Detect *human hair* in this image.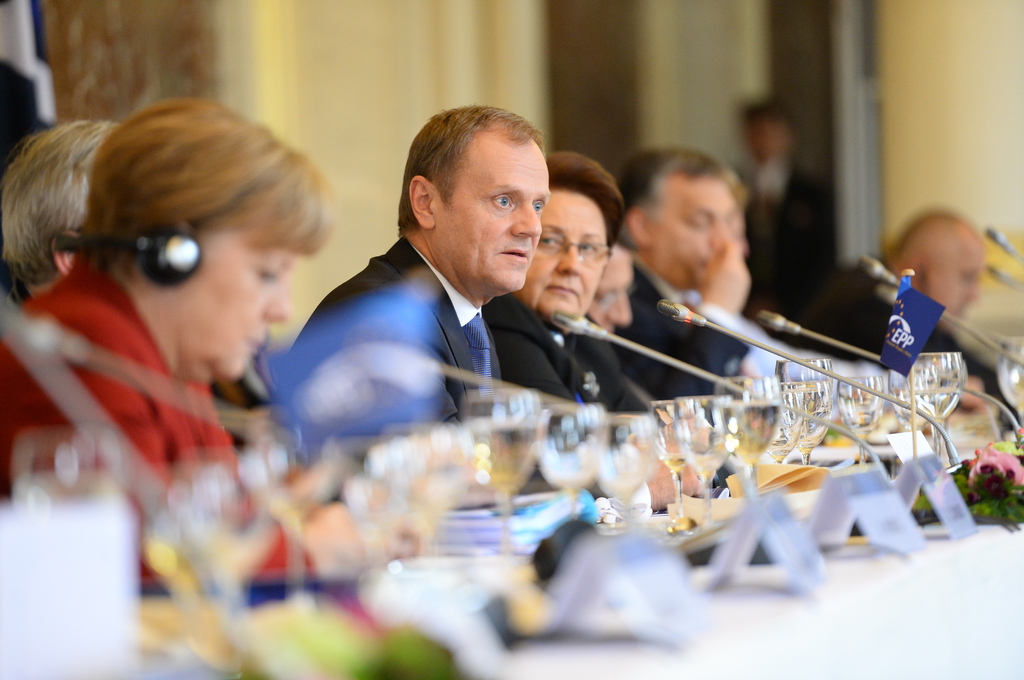
Detection: <region>0, 122, 125, 299</region>.
